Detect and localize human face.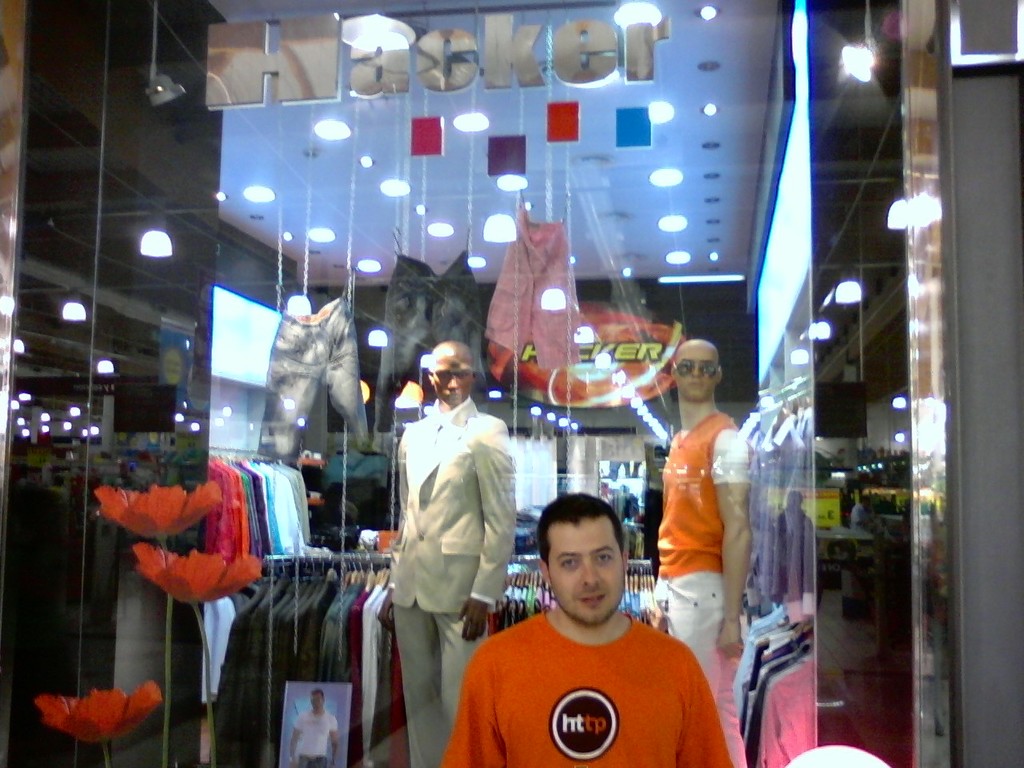
Localized at 682,346,716,398.
